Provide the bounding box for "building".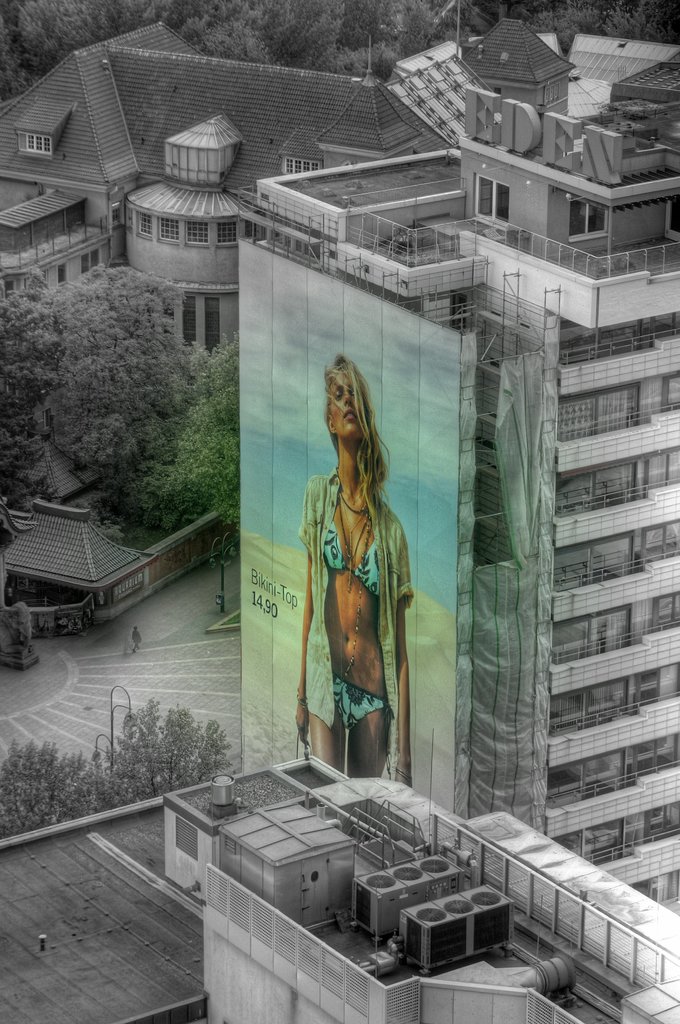
{"x1": 243, "y1": 86, "x2": 679, "y2": 903}.
